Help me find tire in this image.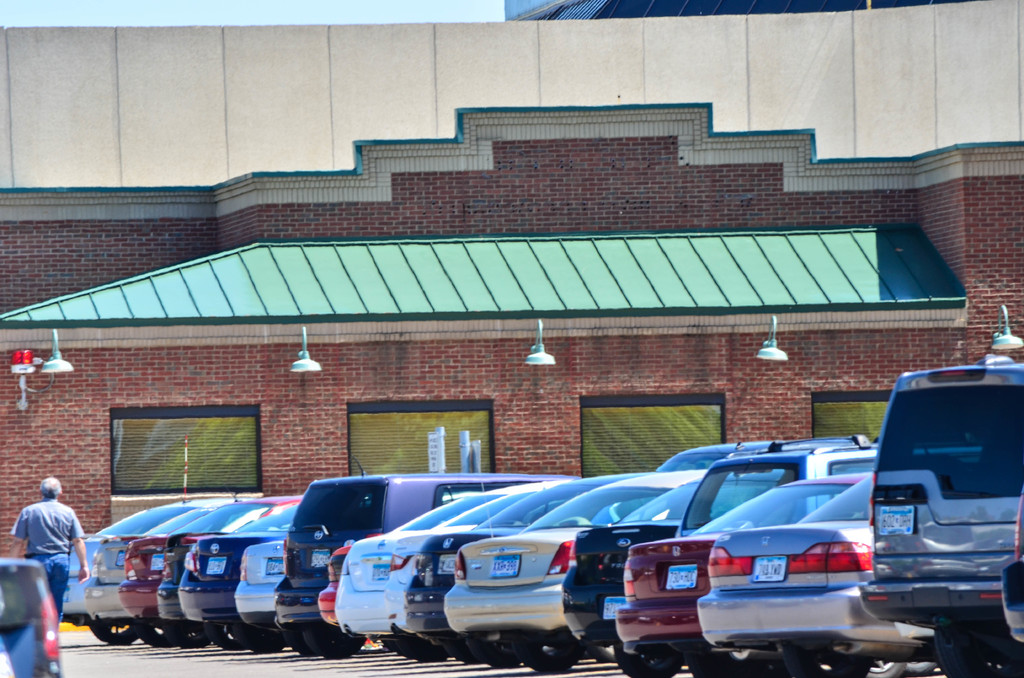
Found it: 326/622/366/661.
